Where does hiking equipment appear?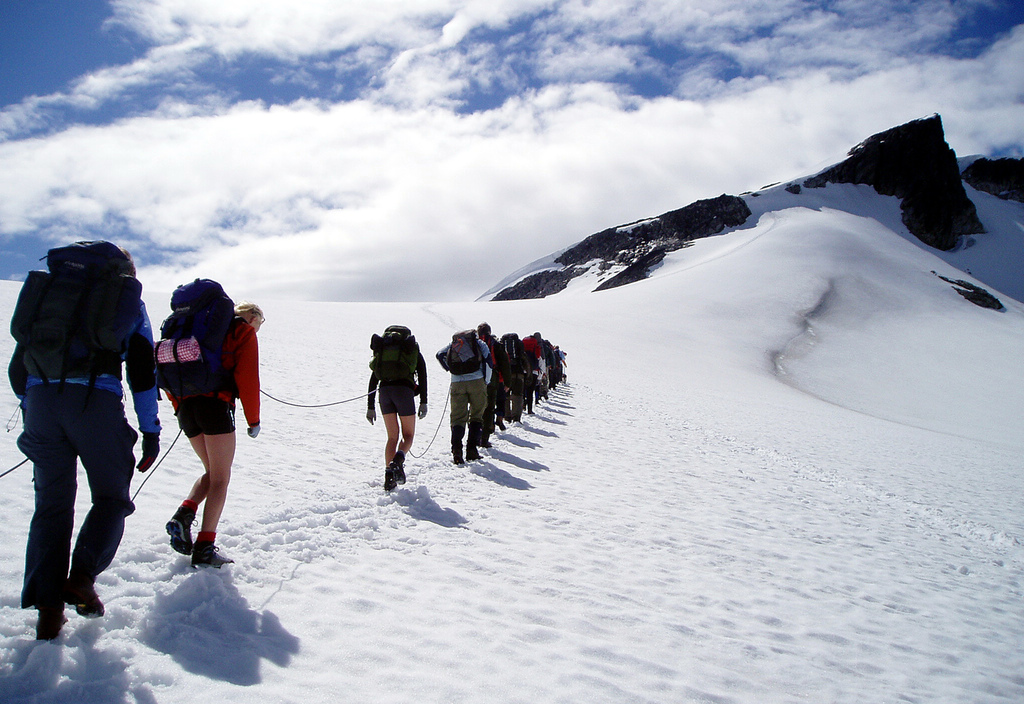
Appears at x1=363, y1=325, x2=424, y2=395.
